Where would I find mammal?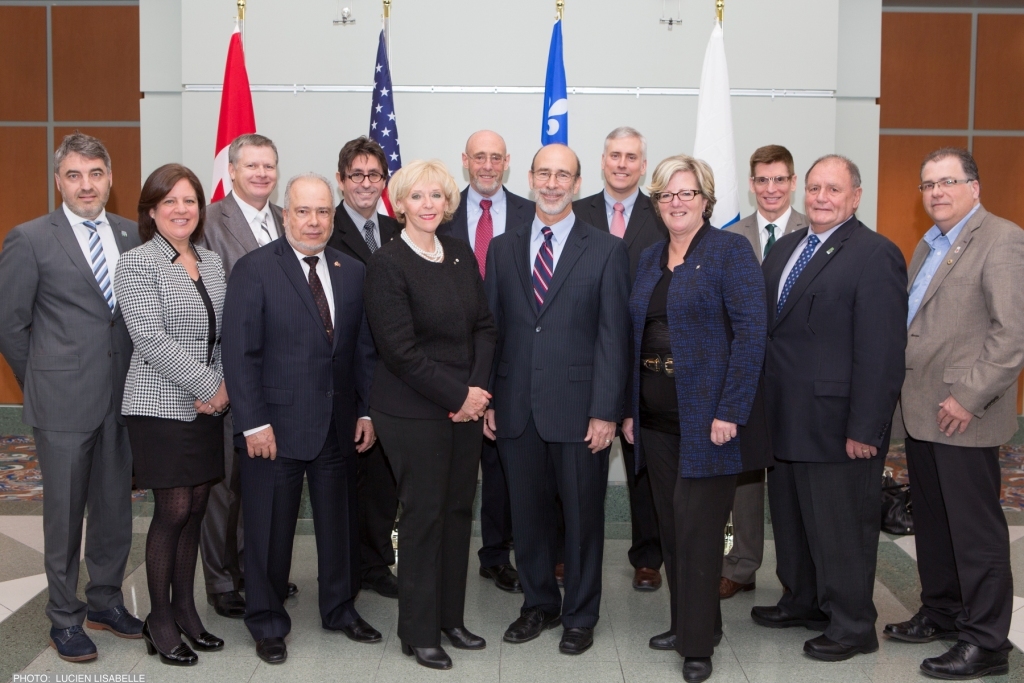
At detection(449, 123, 531, 273).
